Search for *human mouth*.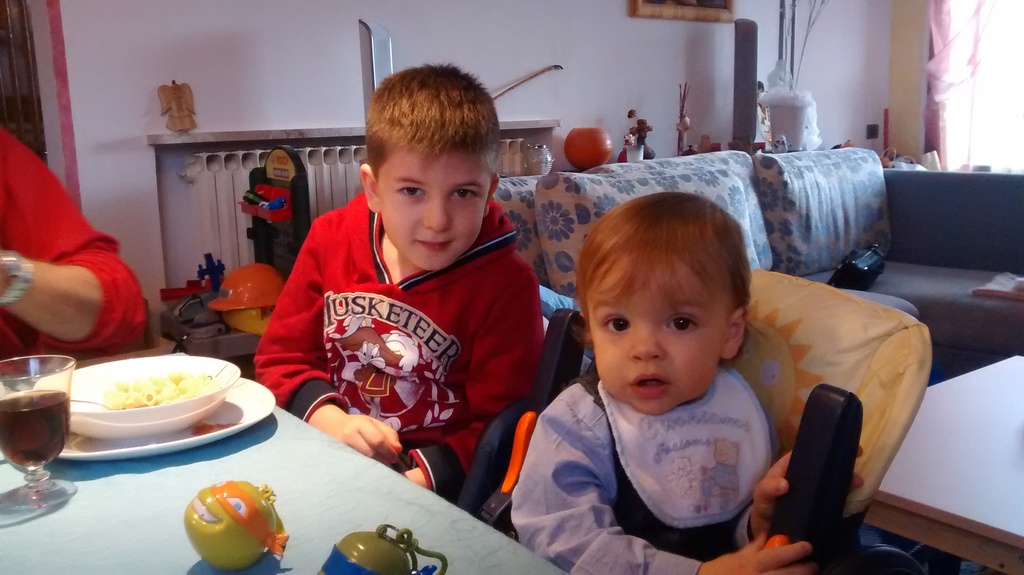
Found at 412 237 458 253.
